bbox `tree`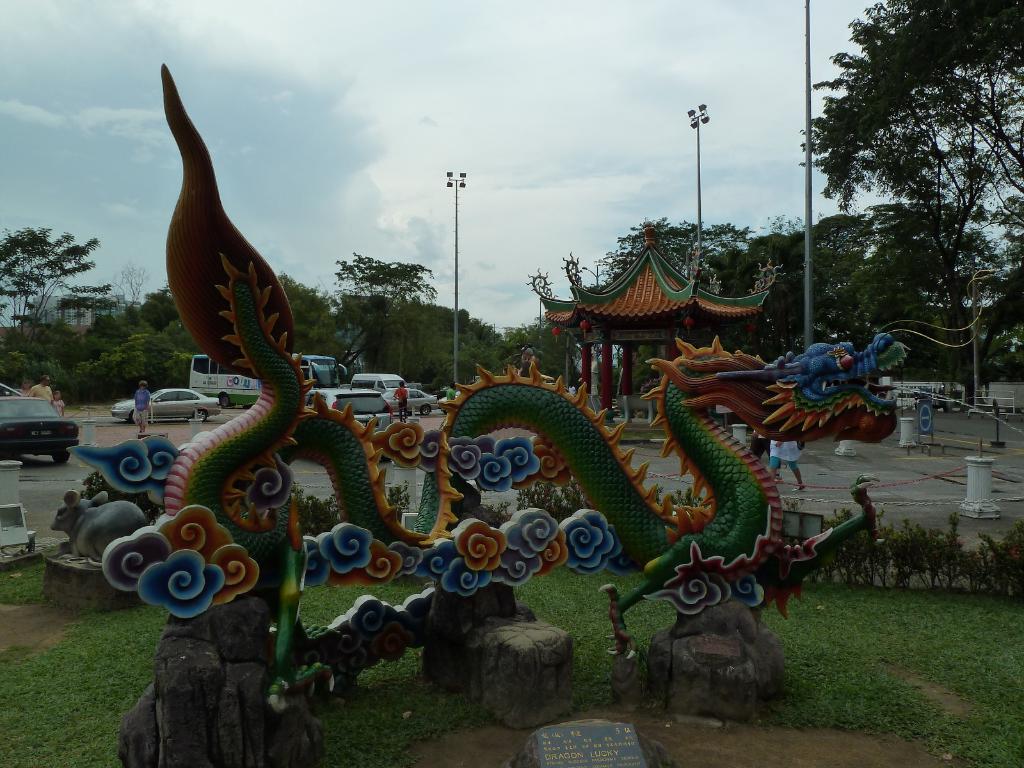
(left=58, top=284, right=186, bottom=399)
